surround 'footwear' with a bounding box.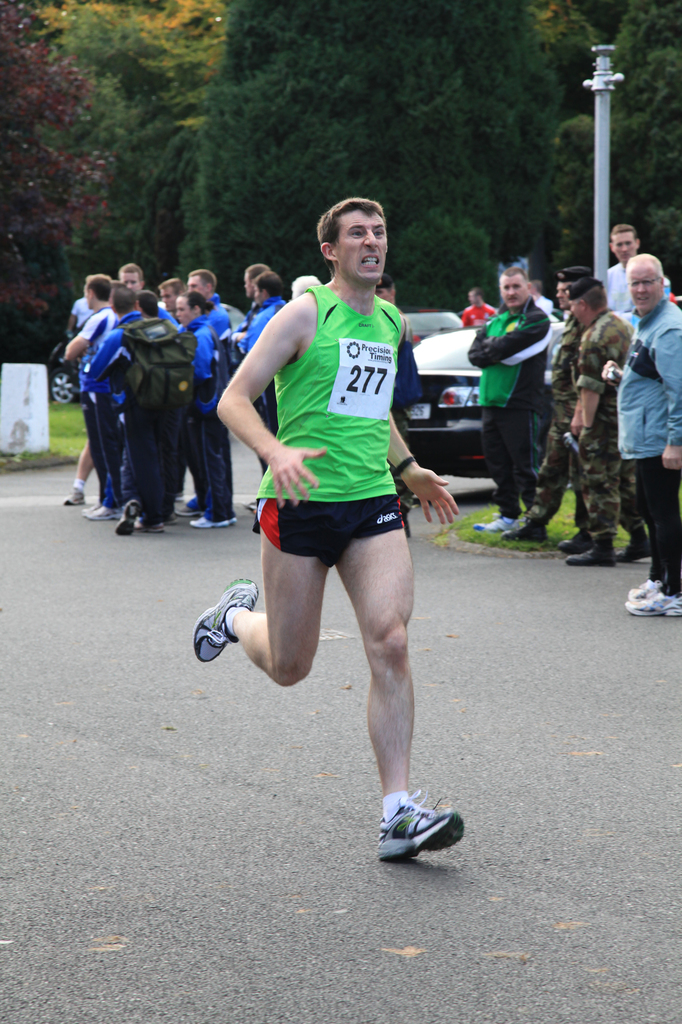
194,580,257,666.
